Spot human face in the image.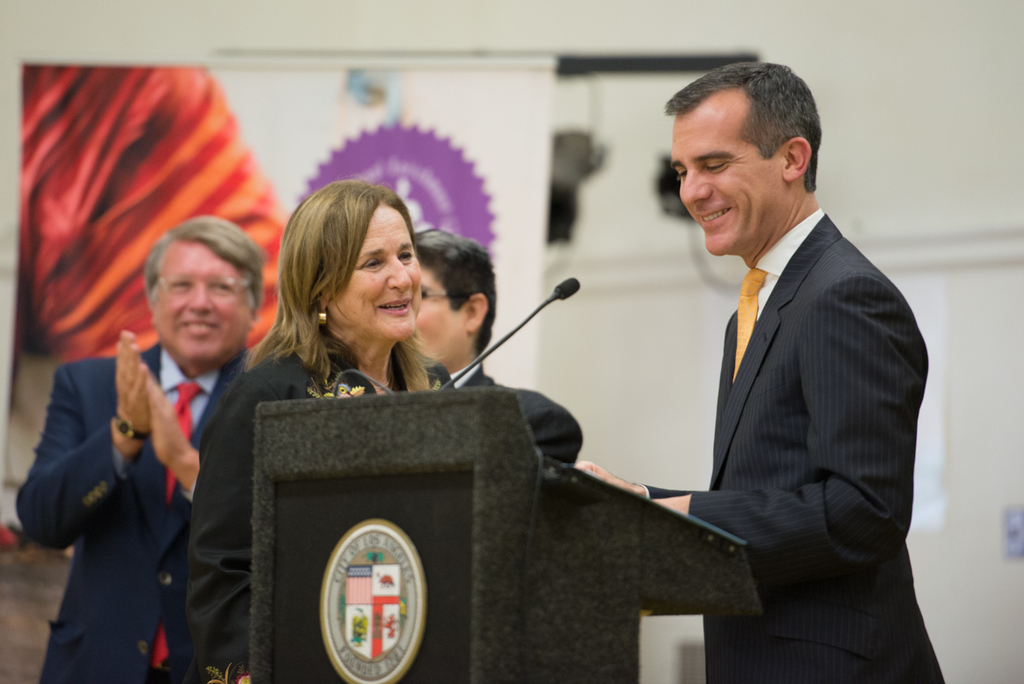
human face found at x1=150, y1=246, x2=261, y2=370.
